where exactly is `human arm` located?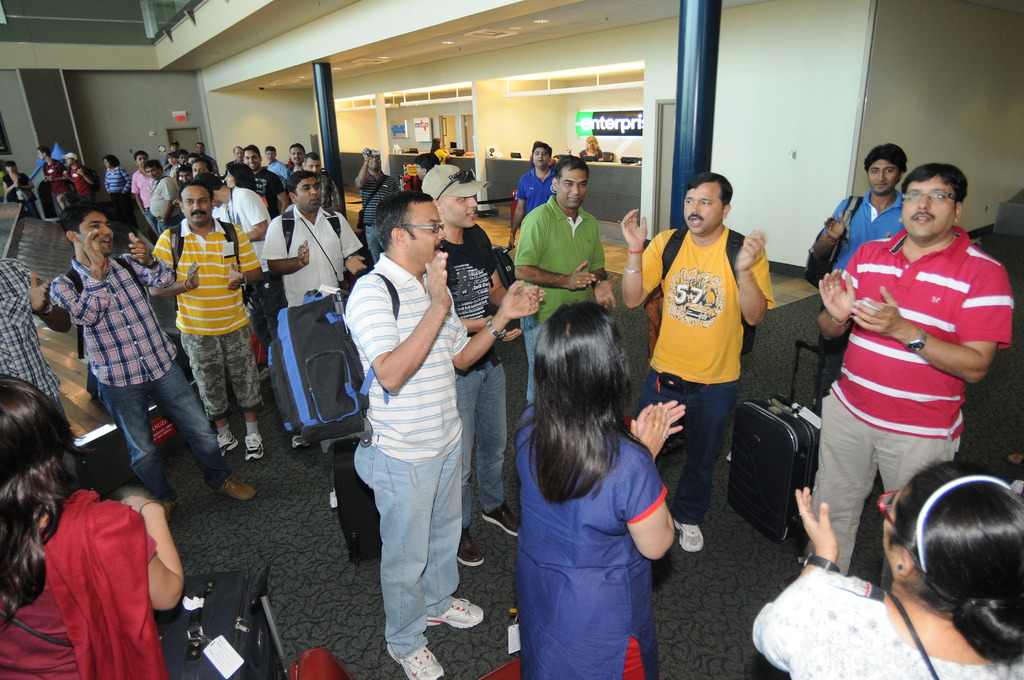
Its bounding box is 502/172/529/258.
